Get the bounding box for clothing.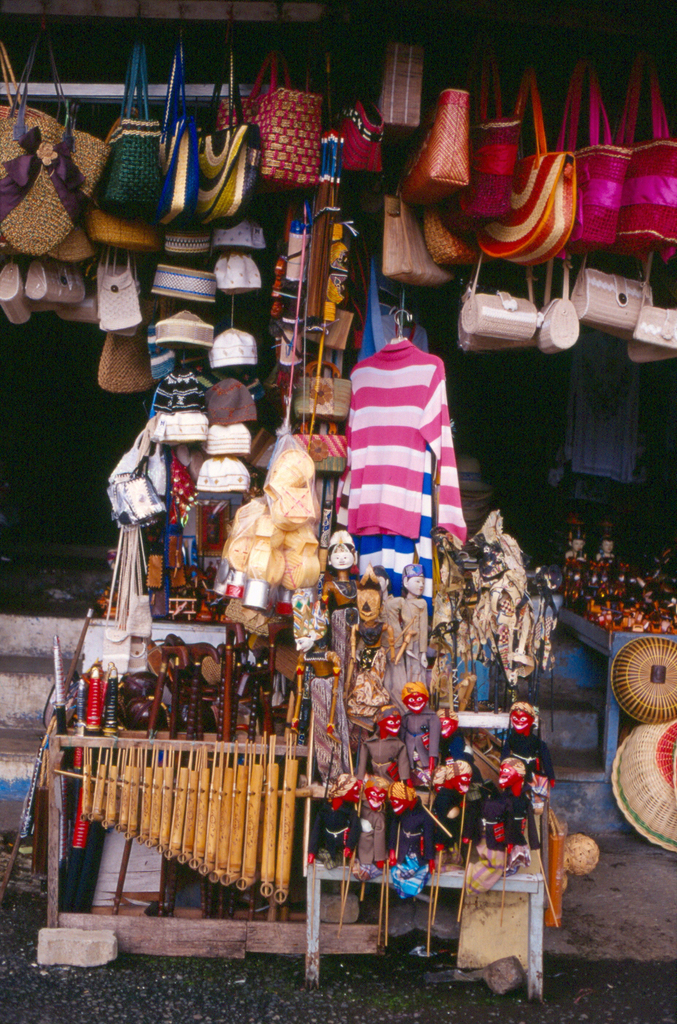
335, 339, 467, 551.
